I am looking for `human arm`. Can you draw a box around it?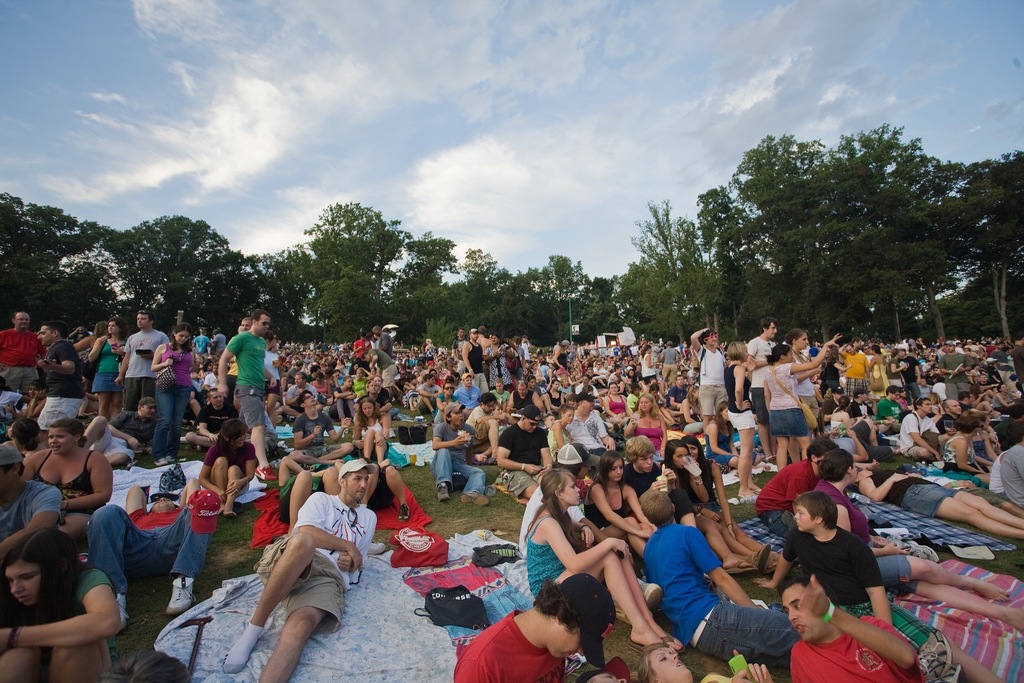
Sure, the bounding box is 86:393:99:399.
